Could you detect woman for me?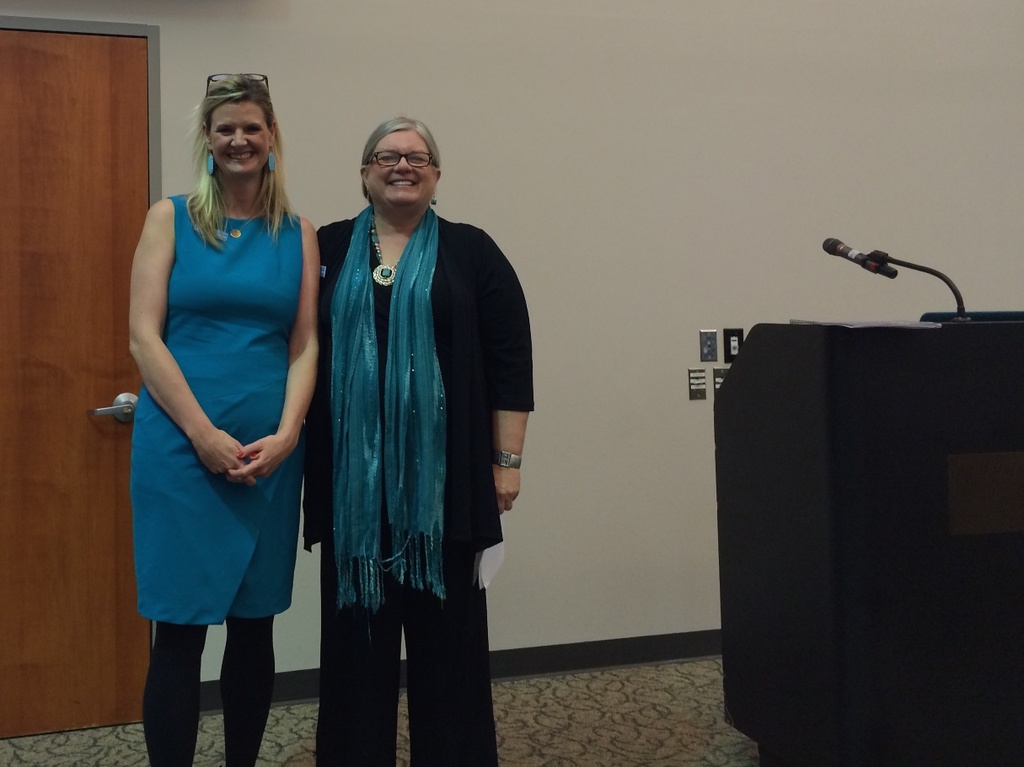
Detection result: locate(303, 115, 534, 760).
